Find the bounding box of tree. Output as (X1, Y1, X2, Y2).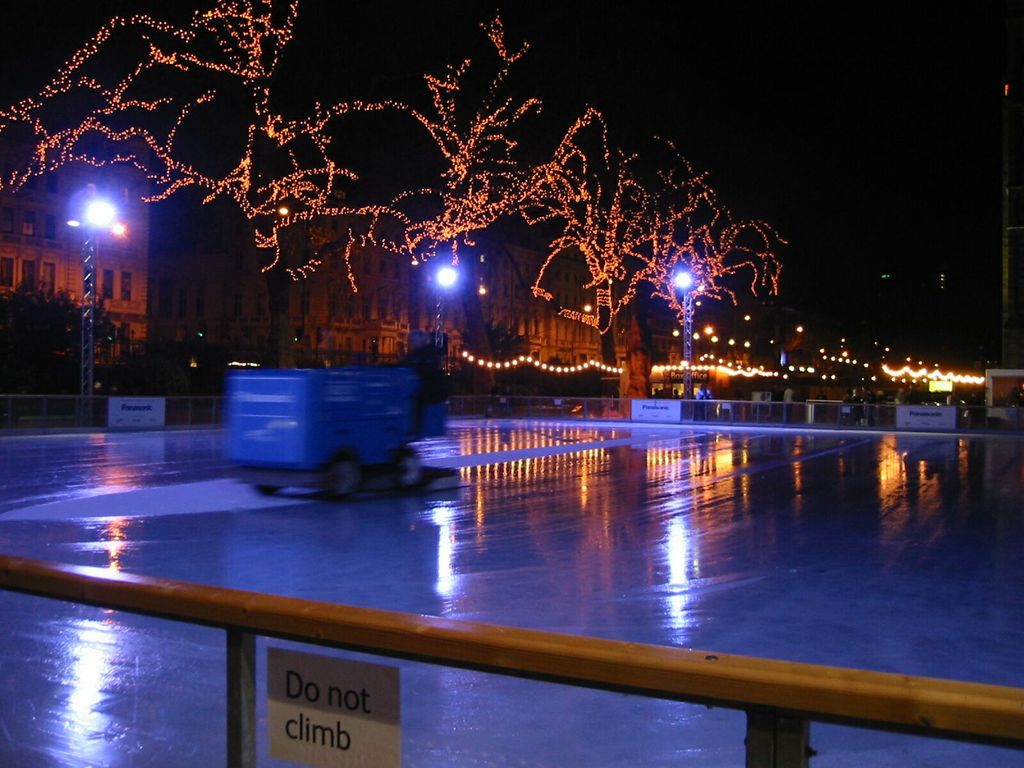
(0, 0, 412, 360).
